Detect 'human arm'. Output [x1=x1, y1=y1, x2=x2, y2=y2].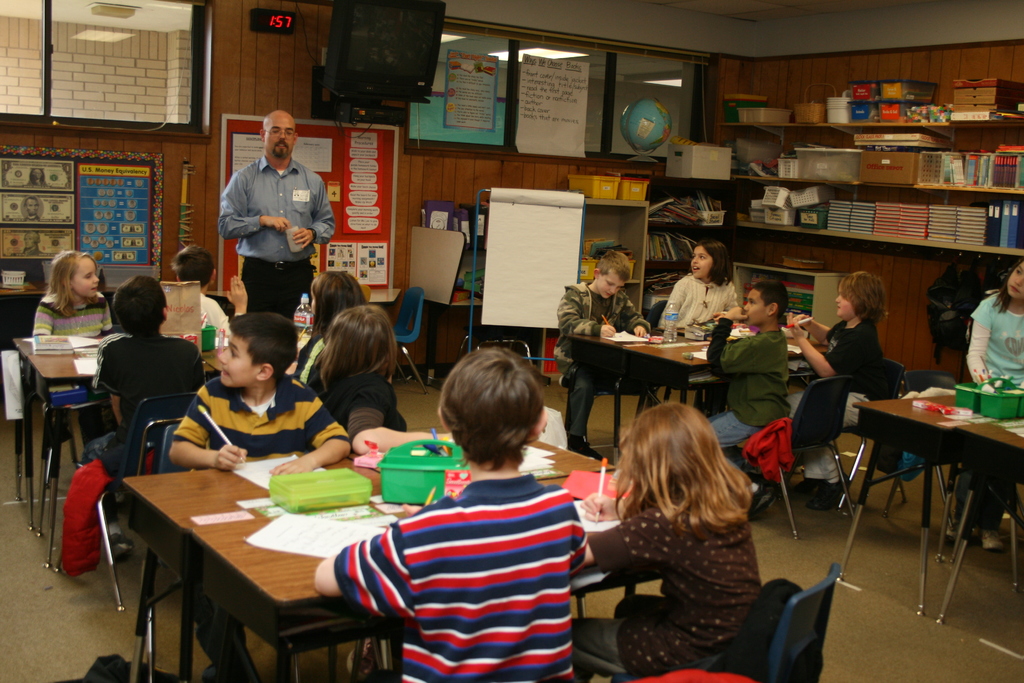
[x1=287, y1=181, x2=337, y2=249].
